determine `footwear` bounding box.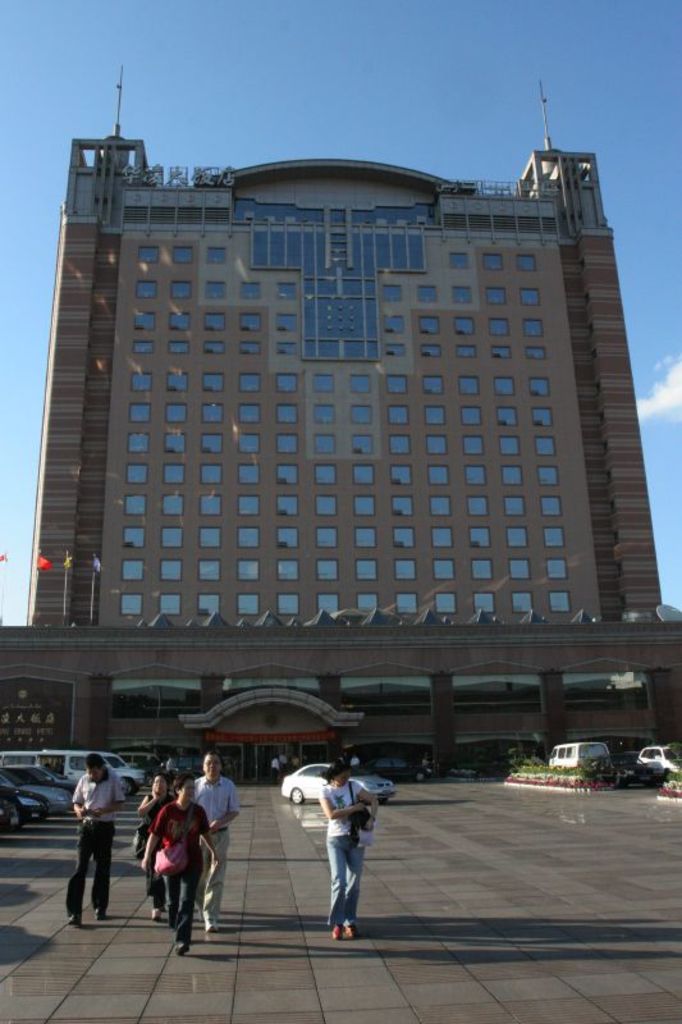
Determined: crop(345, 923, 357, 937).
